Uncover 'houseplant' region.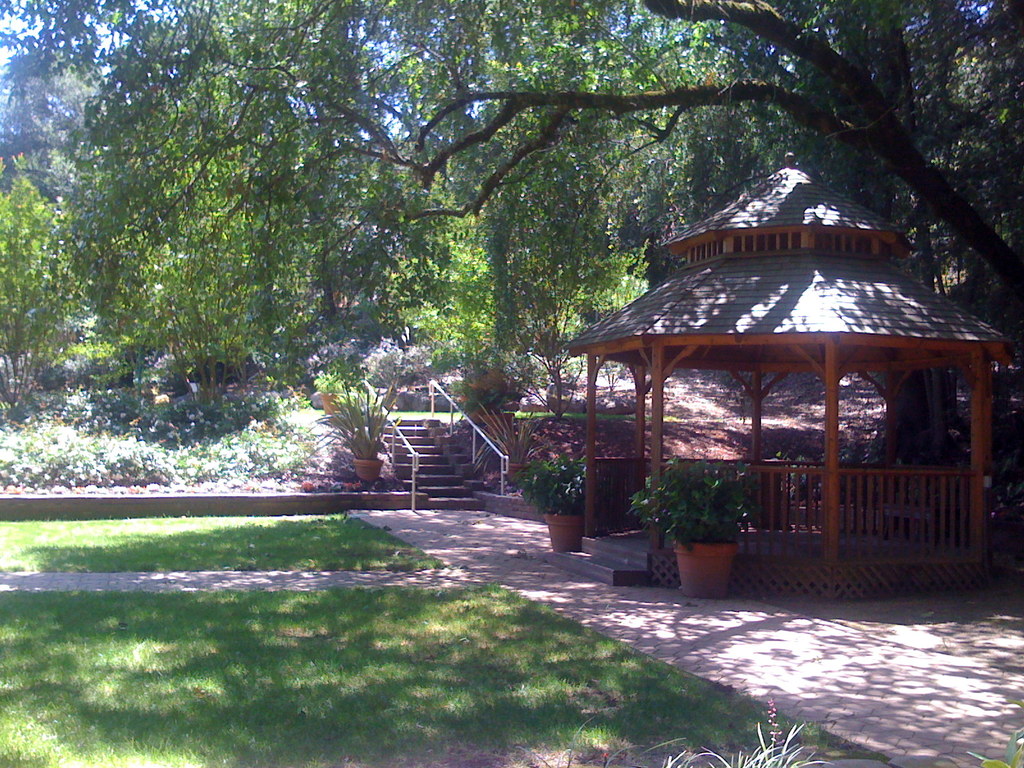
Uncovered: [470,395,550,487].
